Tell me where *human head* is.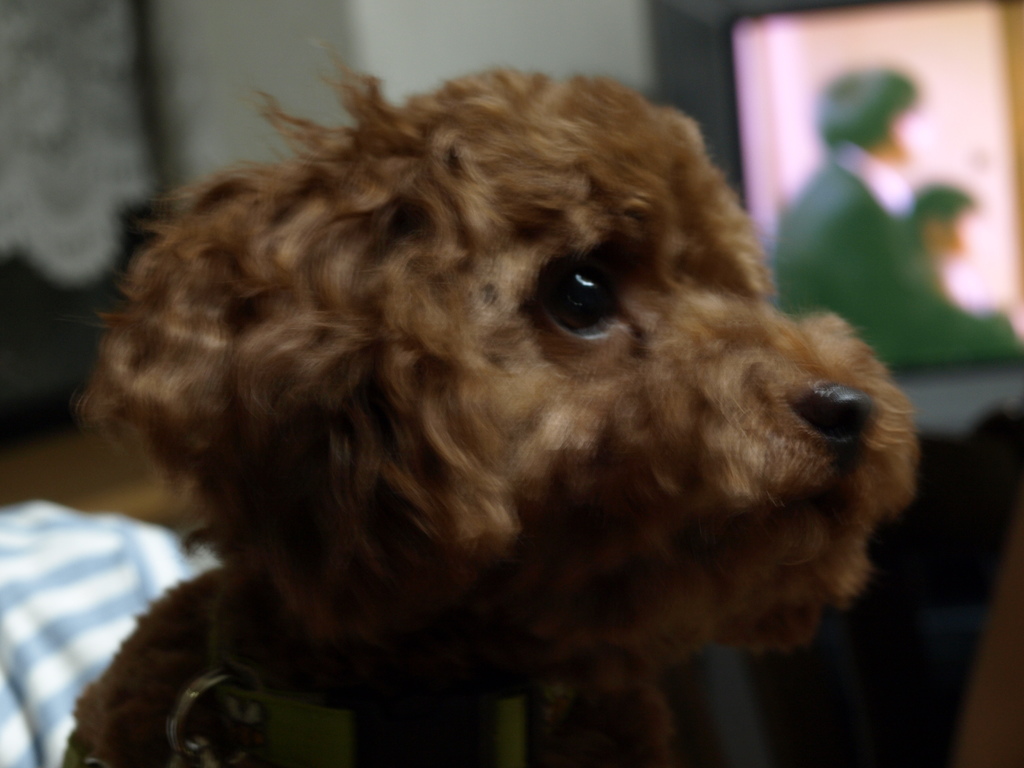
*human head* is at box=[818, 70, 924, 164].
